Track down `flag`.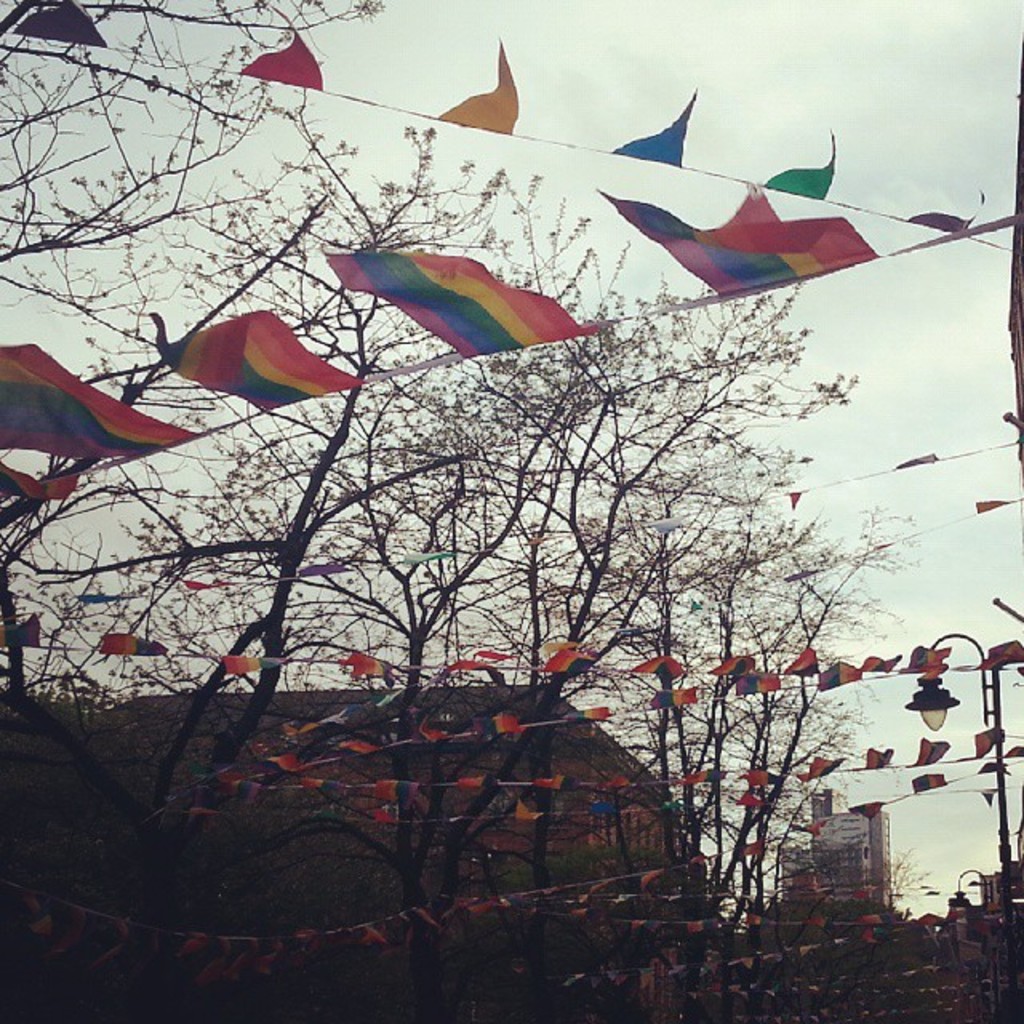
Tracked to detection(322, 234, 600, 389).
